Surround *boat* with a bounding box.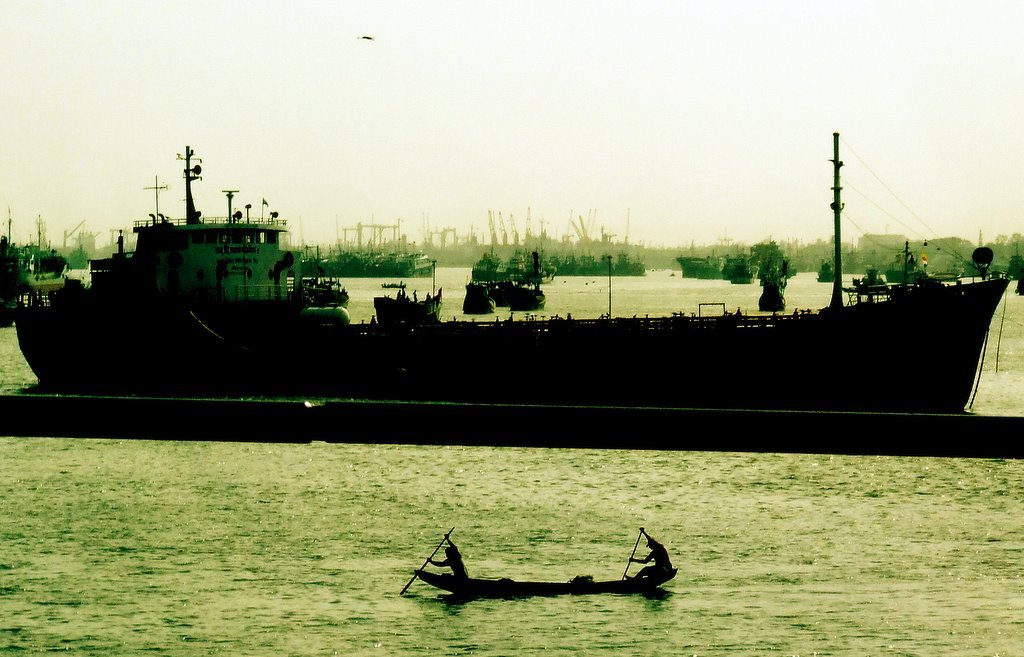
bbox=[457, 275, 495, 314].
